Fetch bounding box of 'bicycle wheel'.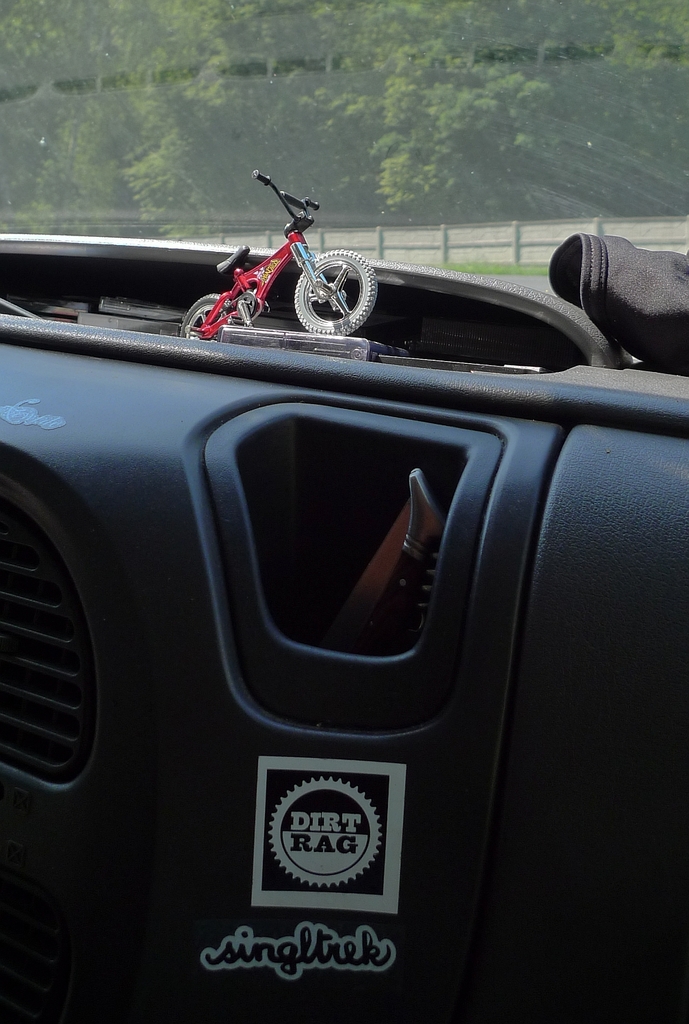
Bbox: 178/296/230/343.
